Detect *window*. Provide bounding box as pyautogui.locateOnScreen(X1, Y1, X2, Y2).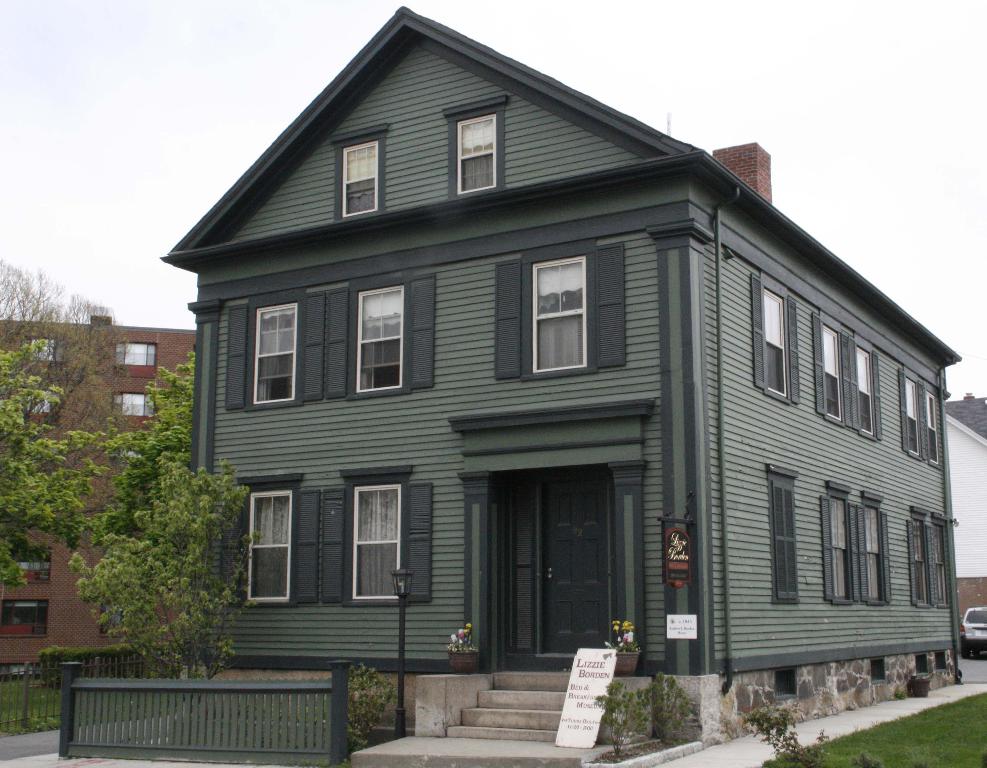
pyautogui.locateOnScreen(328, 125, 395, 219).
